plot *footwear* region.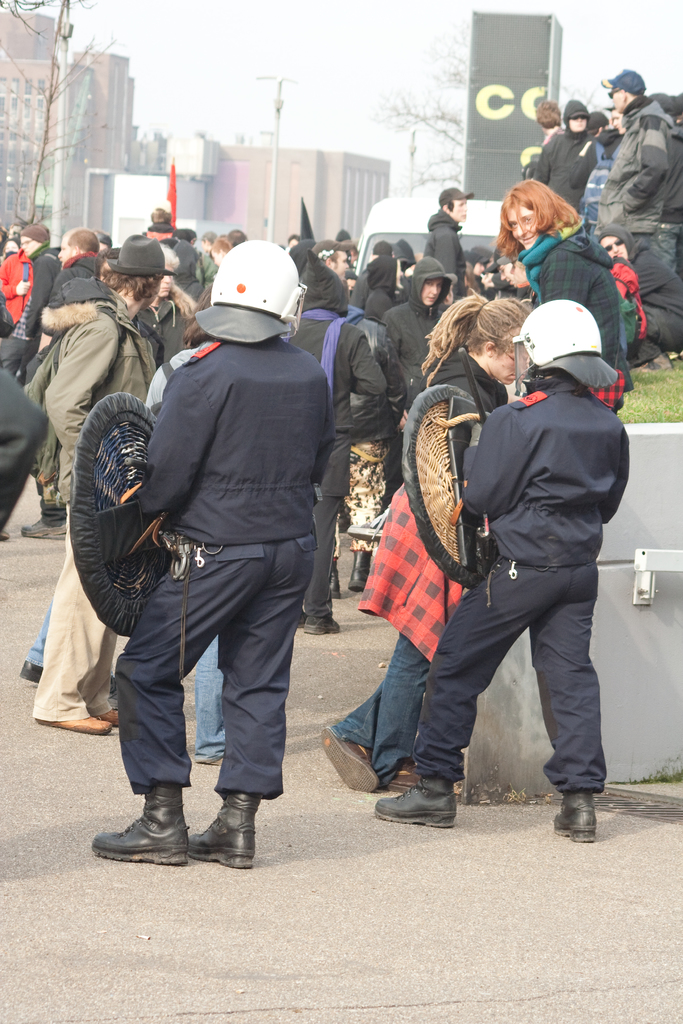
Plotted at x1=324, y1=732, x2=370, y2=791.
